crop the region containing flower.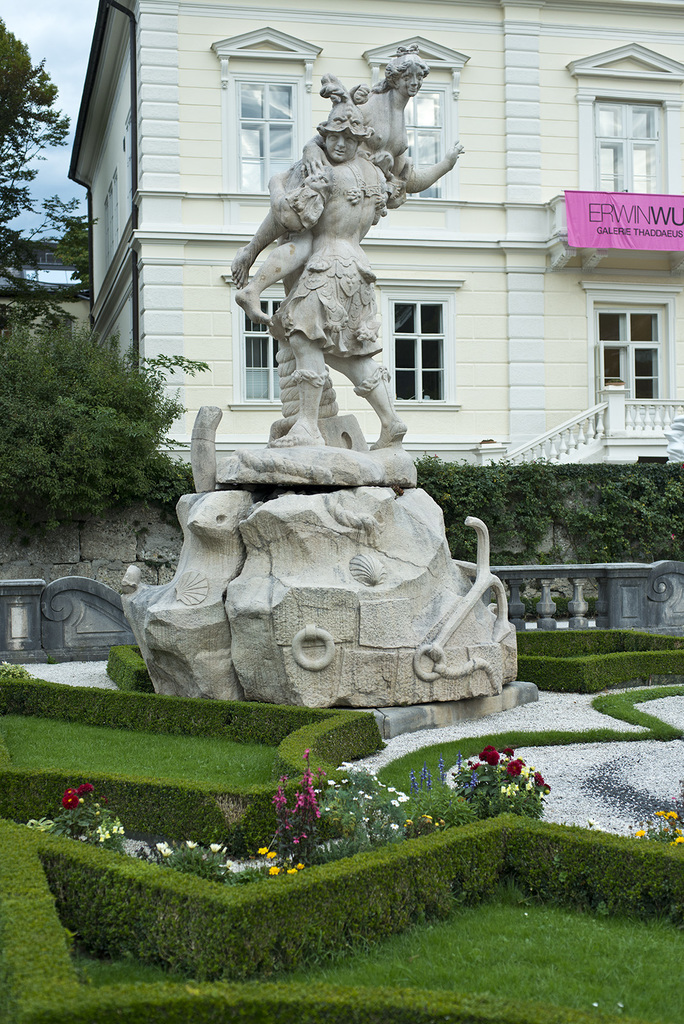
Crop region: Rect(156, 838, 168, 851).
